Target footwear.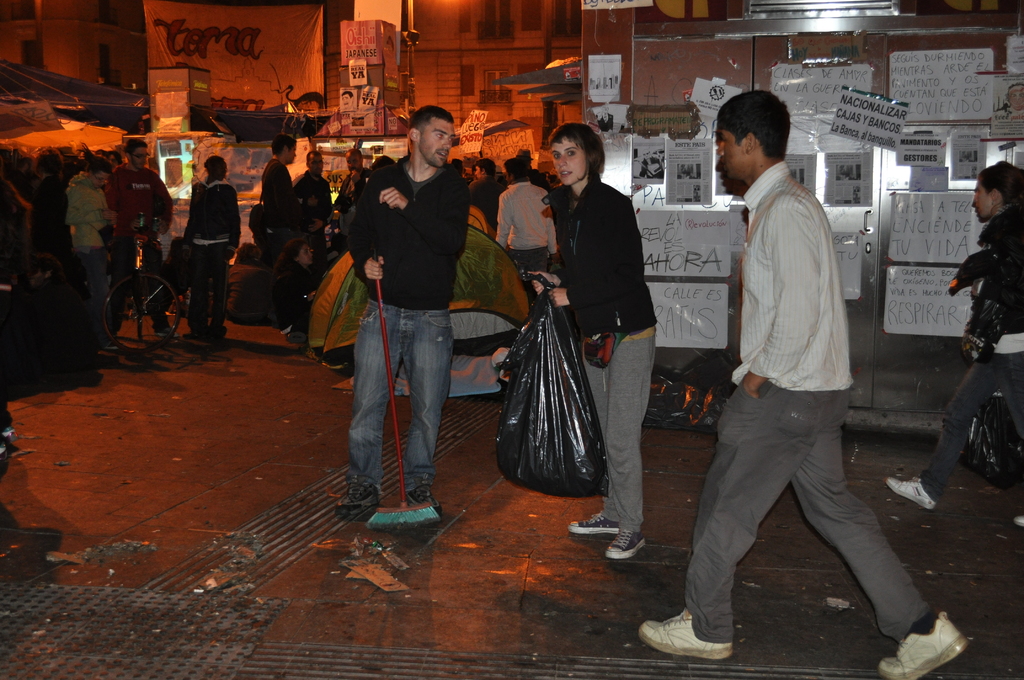
Target region: <bbox>886, 471, 939, 513</bbox>.
